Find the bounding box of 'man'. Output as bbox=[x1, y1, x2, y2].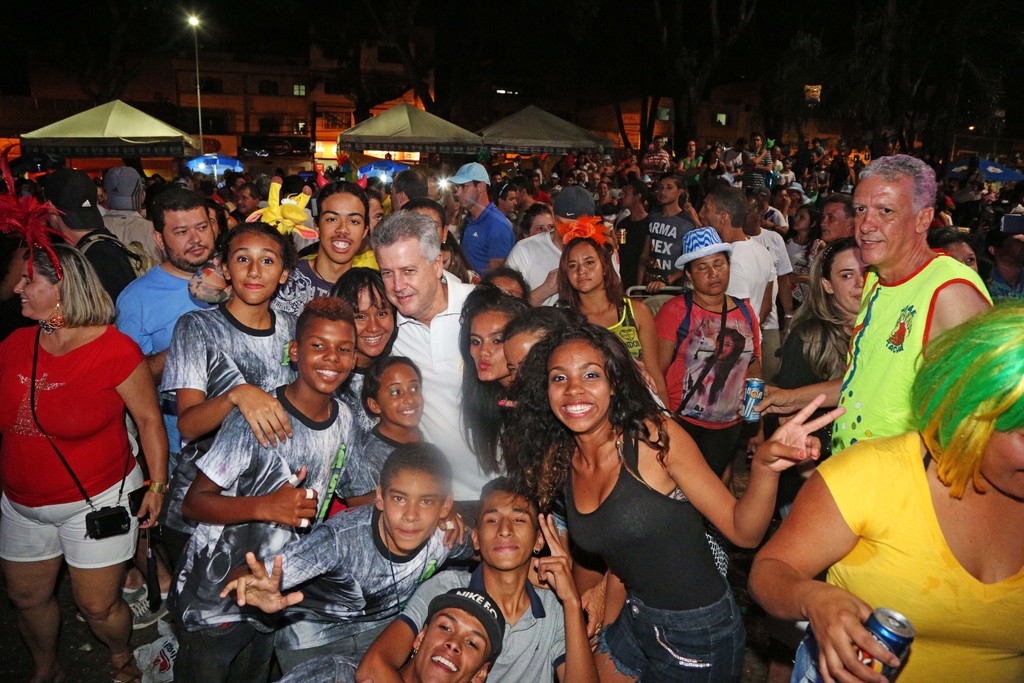
bbox=[218, 441, 575, 671].
